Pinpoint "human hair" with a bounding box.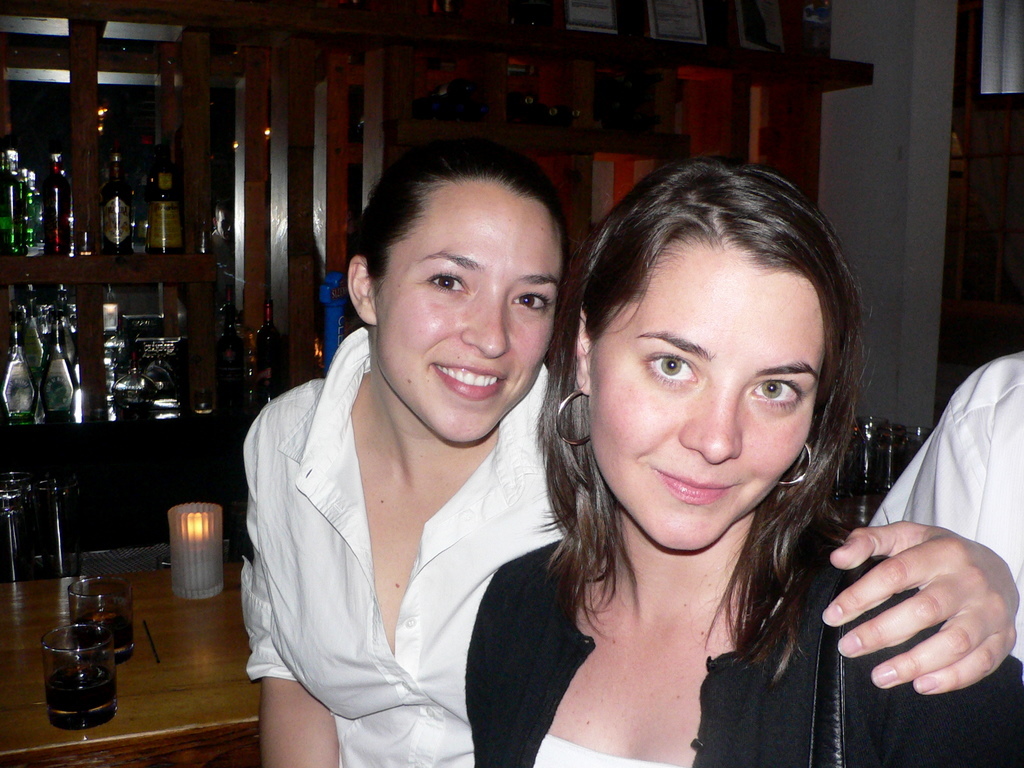
540:163:856:678.
